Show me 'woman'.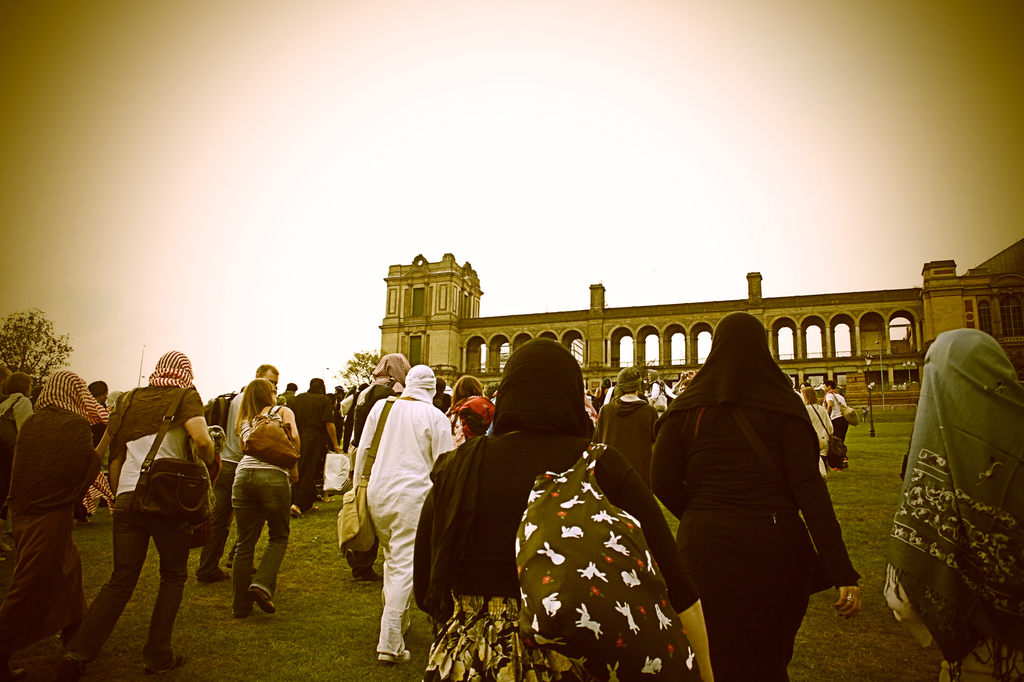
'woman' is here: region(2, 371, 34, 426).
